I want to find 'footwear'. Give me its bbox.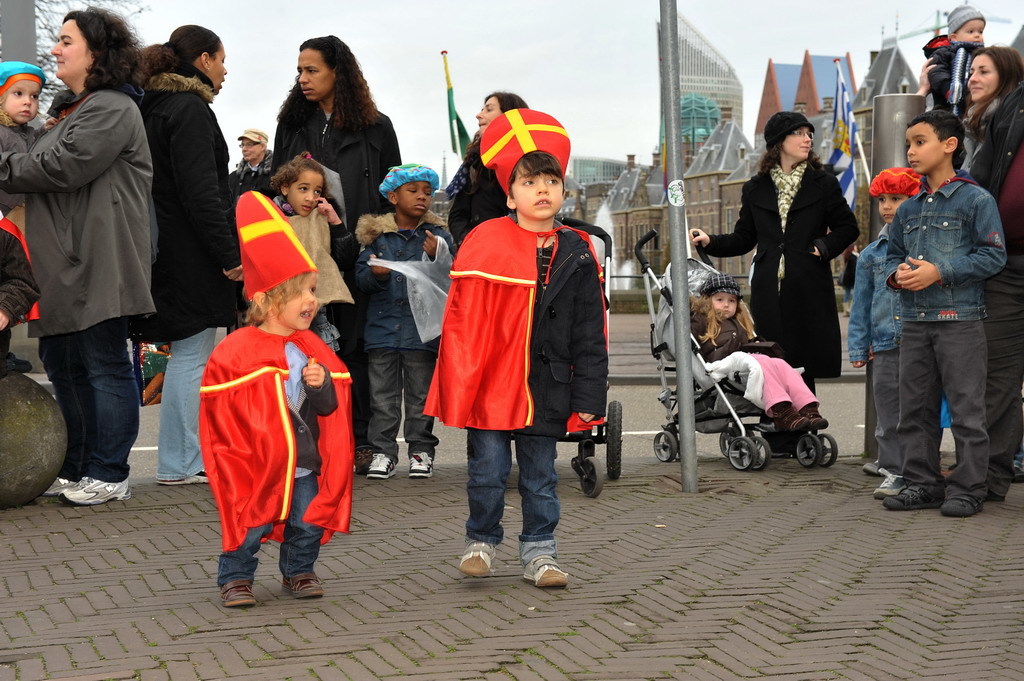
{"left": 776, "top": 410, "right": 812, "bottom": 436}.
